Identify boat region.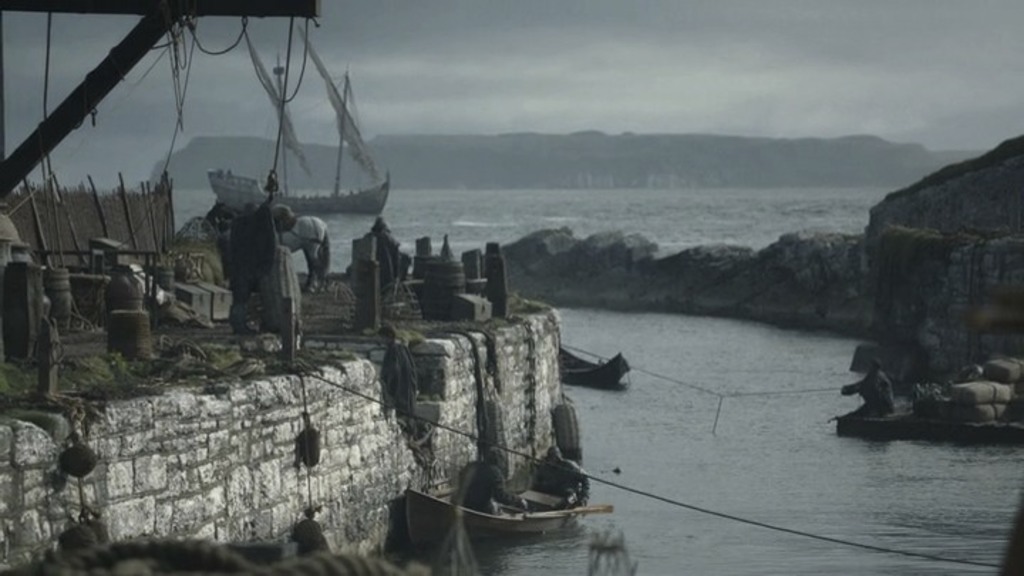
Region: {"left": 838, "top": 397, "right": 923, "bottom": 439}.
